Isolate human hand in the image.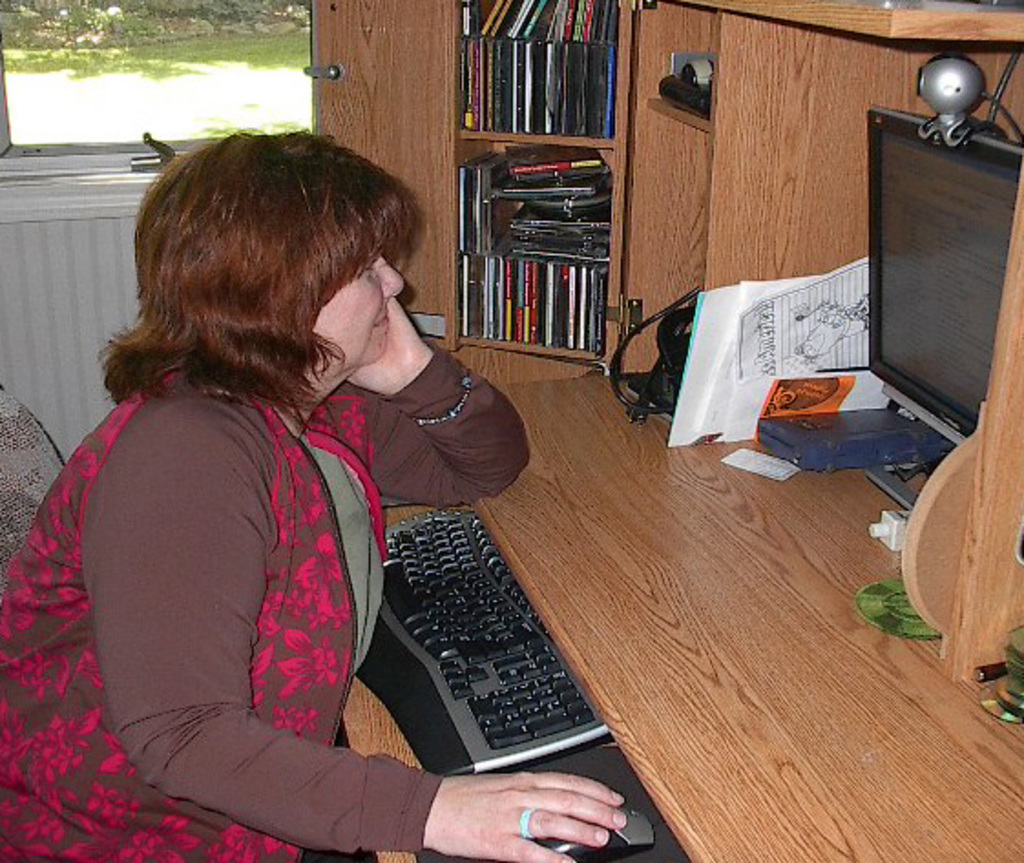
Isolated region: 416/748/652/859.
